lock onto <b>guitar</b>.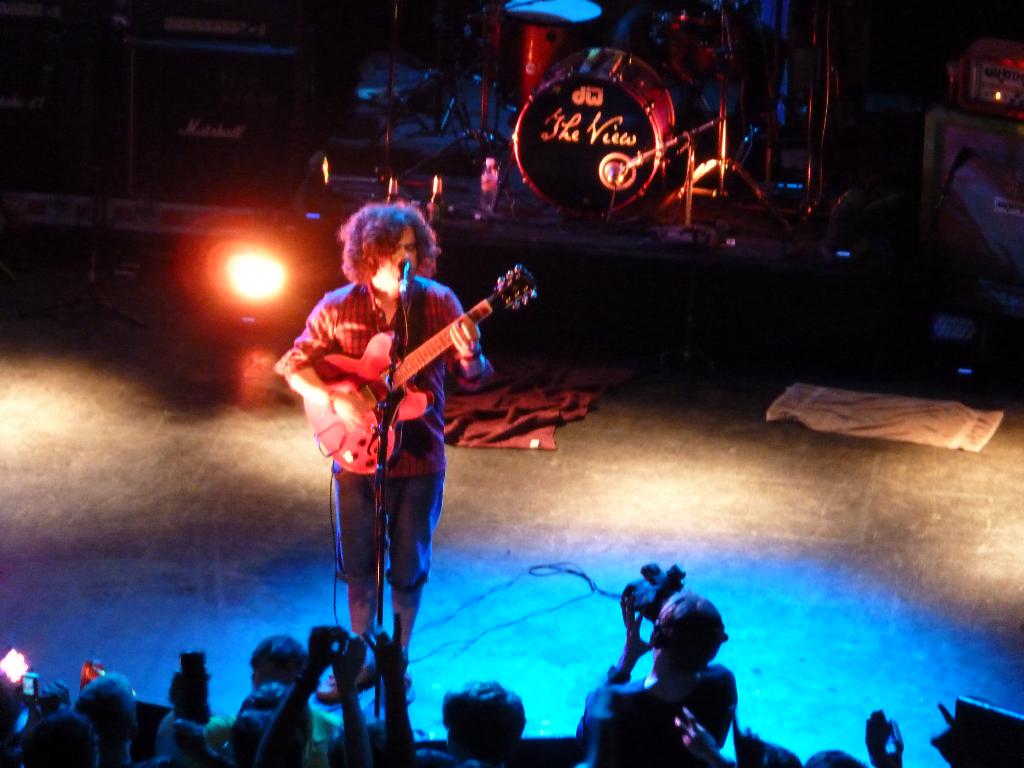
Locked: 291, 275, 525, 470.
